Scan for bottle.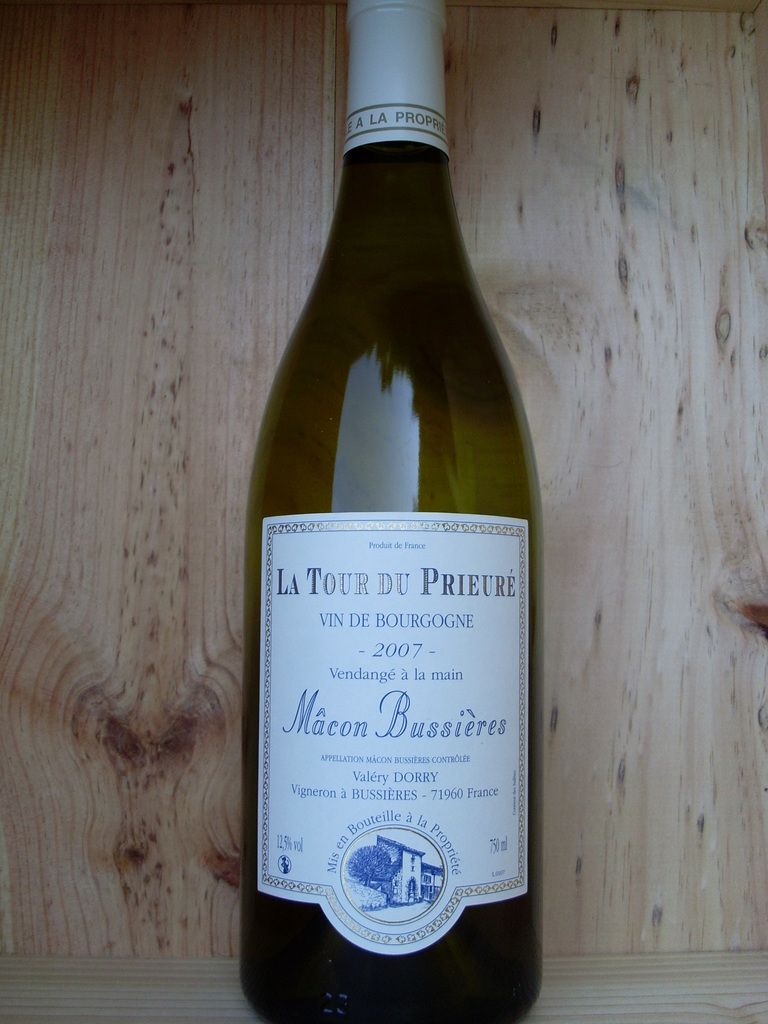
Scan result: <bbox>235, 22, 535, 1009</bbox>.
